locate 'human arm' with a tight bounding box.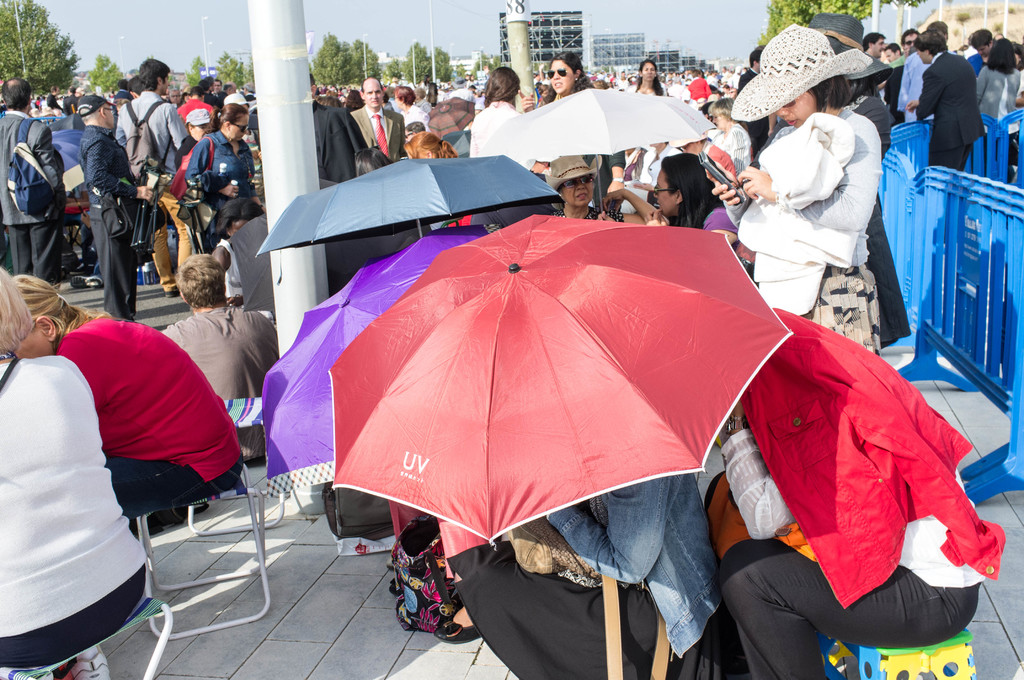
918 72 935 123.
